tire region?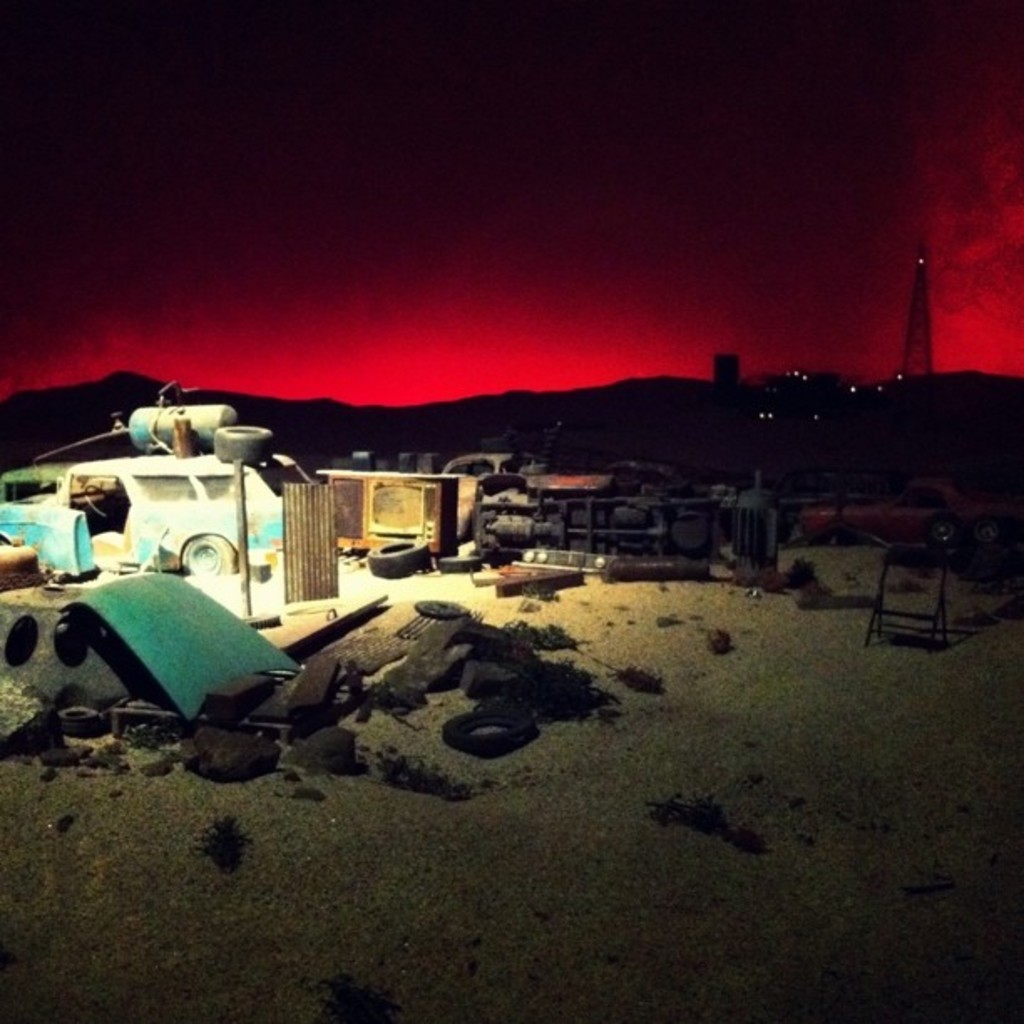
37:694:112:741
